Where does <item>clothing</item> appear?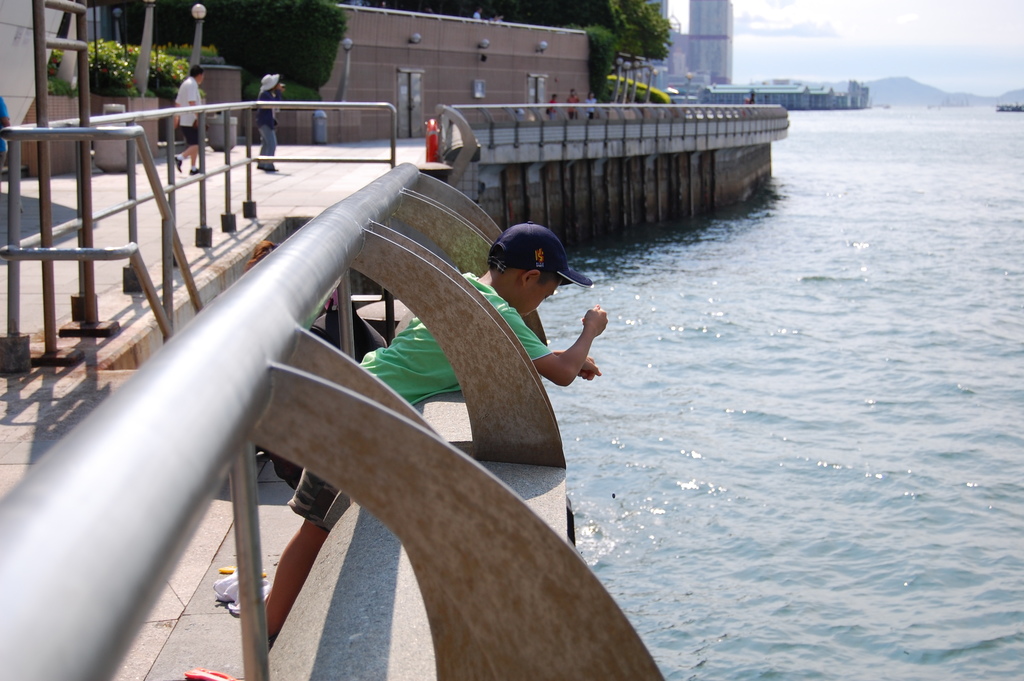
Appears at x1=0, y1=92, x2=13, y2=158.
